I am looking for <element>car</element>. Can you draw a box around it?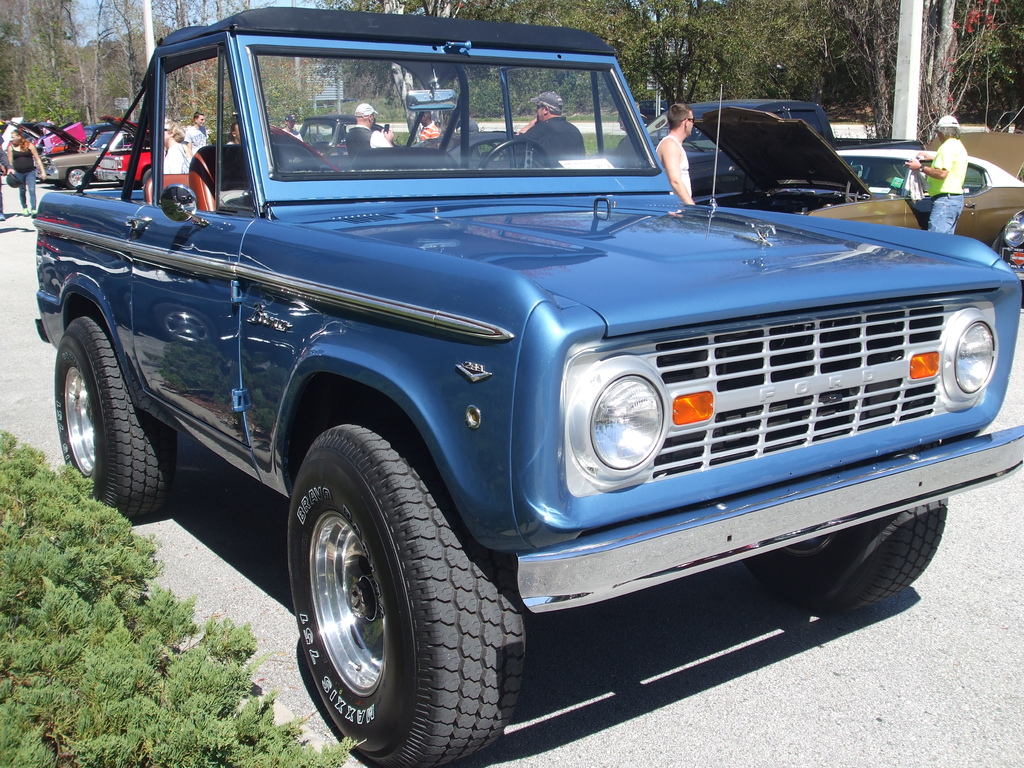
Sure, the bounding box is x1=303, y1=108, x2=402, y2=155.
